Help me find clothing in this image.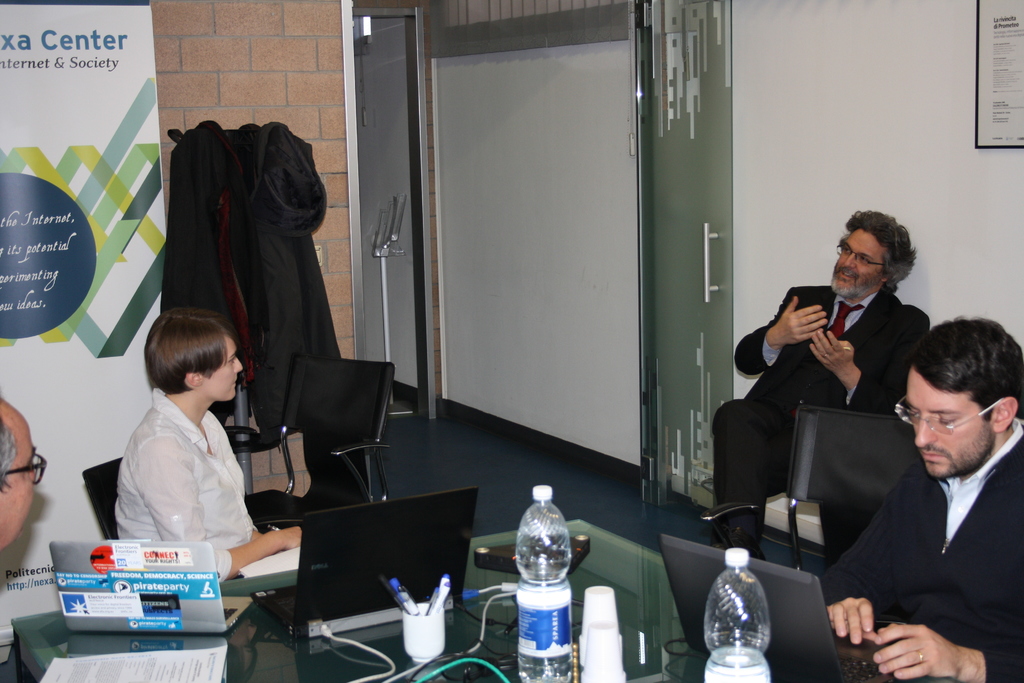
Found it: 728 286 925 506.
